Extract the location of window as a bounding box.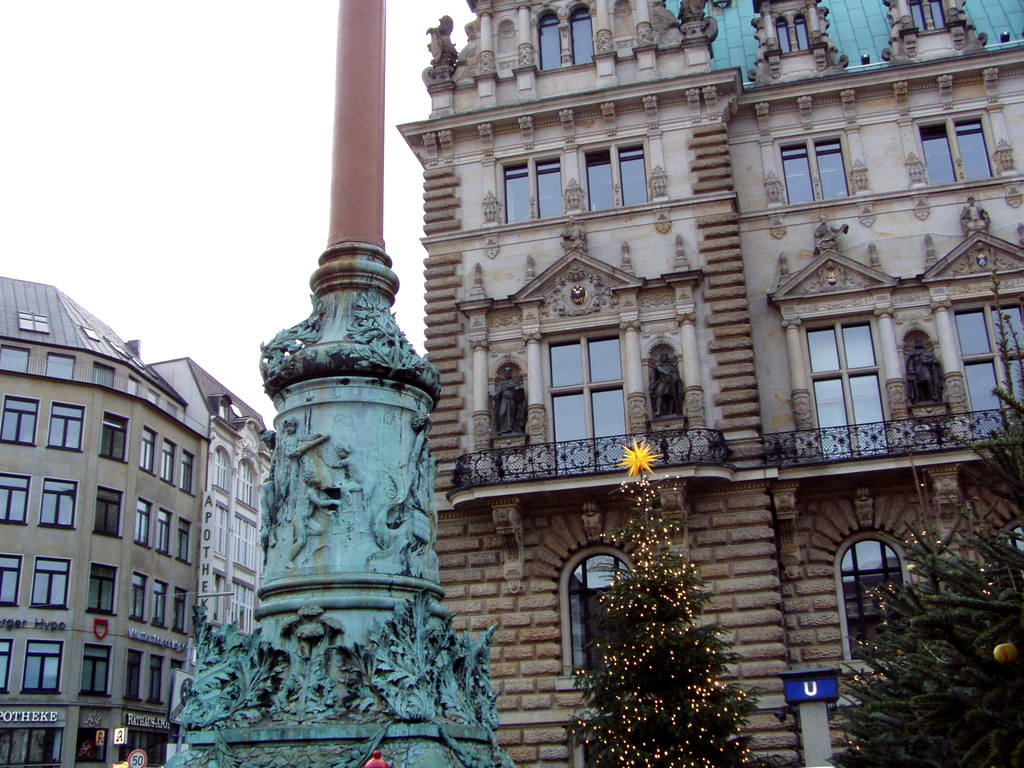
x1=46 y1=399 x2=86 y2=451.
